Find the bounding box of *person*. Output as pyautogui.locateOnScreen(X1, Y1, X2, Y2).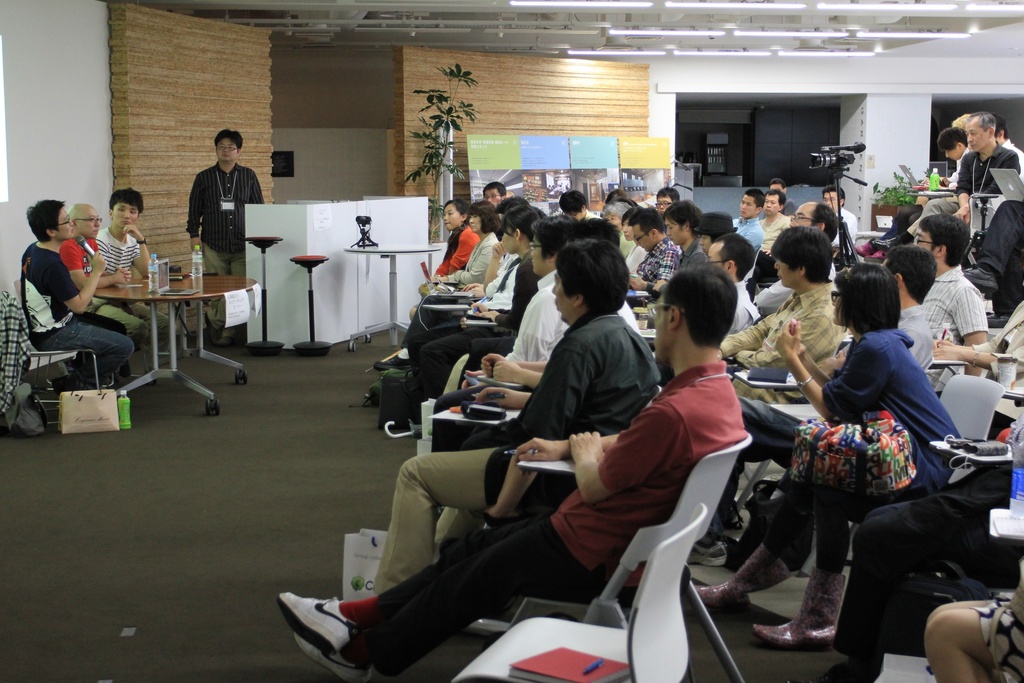
pyautogui.locateOnScreen(358, 234, 657, 599).
